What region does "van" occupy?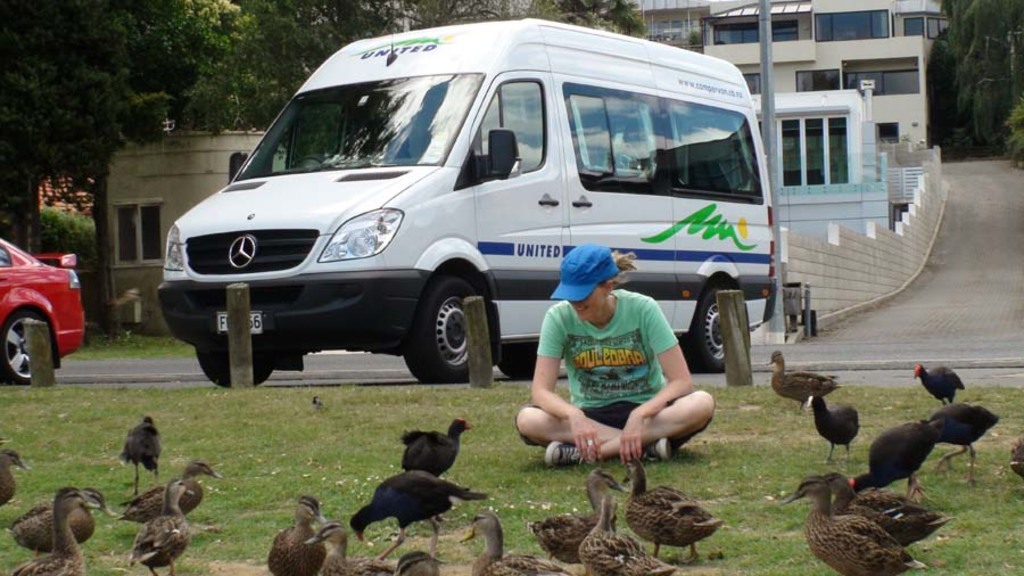
BBox(156, 11, 781, 385).
